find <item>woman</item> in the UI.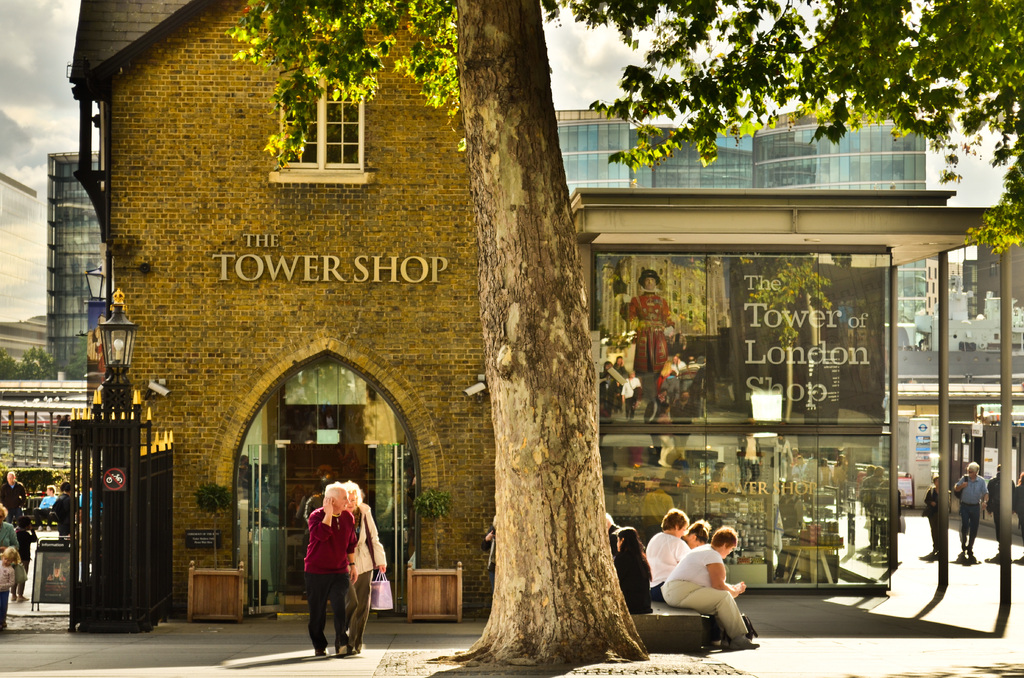
UI element at select_region(328, 478, 396, 655).
